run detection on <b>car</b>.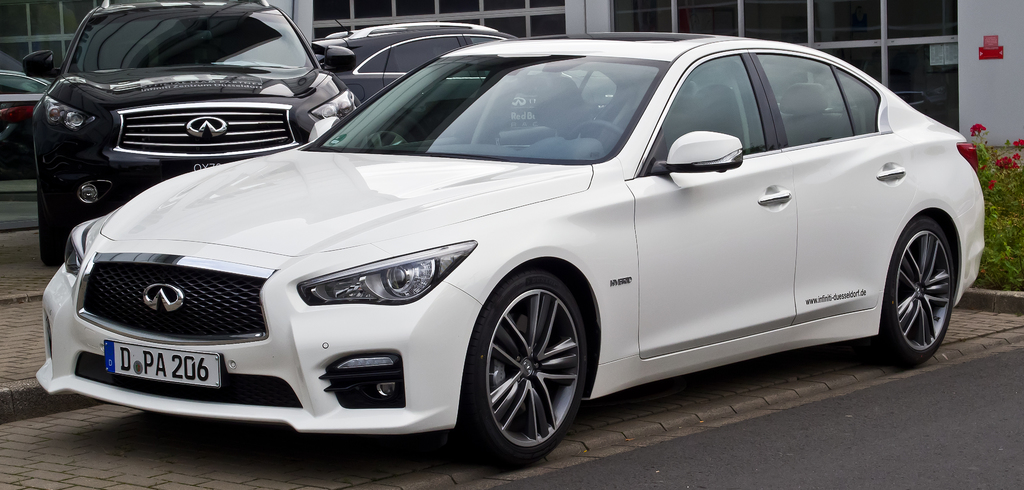
Result: bbox=(316, 12, 513, 107).
